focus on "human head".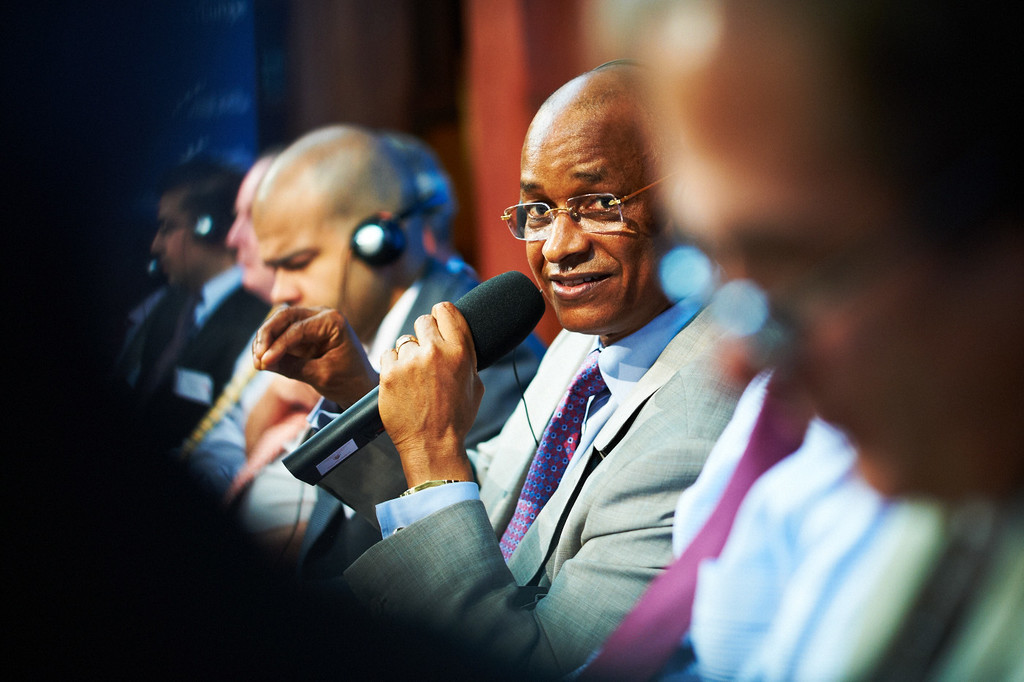
Focused at (251, 123, 424, 337).
